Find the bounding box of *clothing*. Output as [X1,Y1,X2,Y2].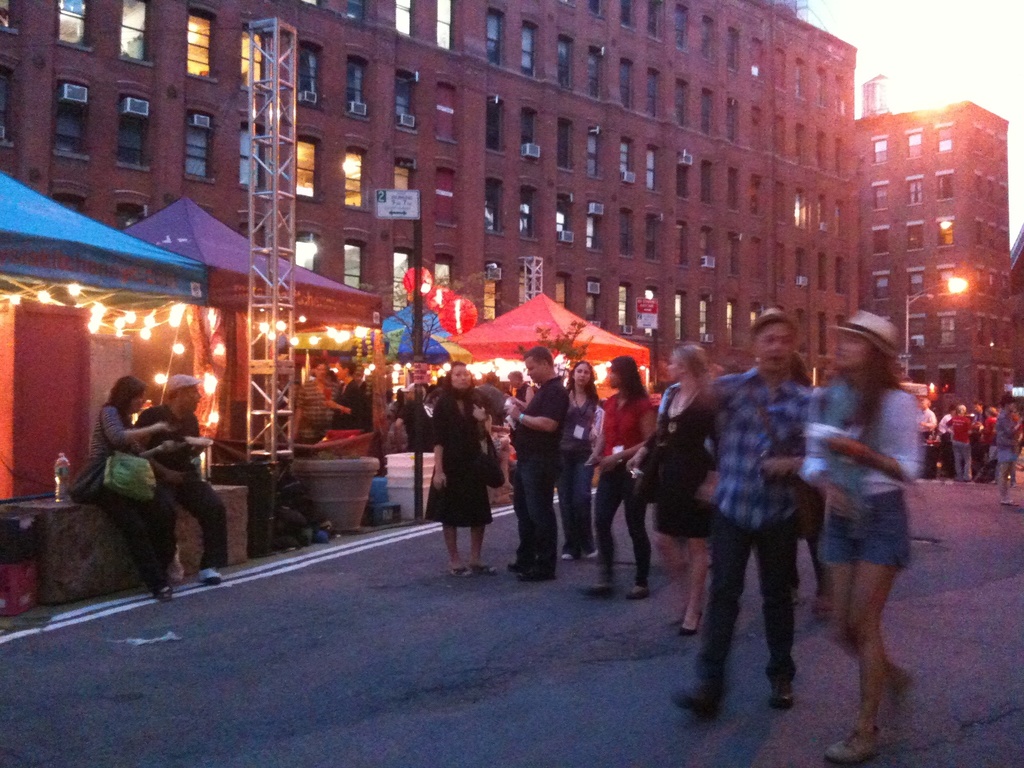
[437,381,493,523].
